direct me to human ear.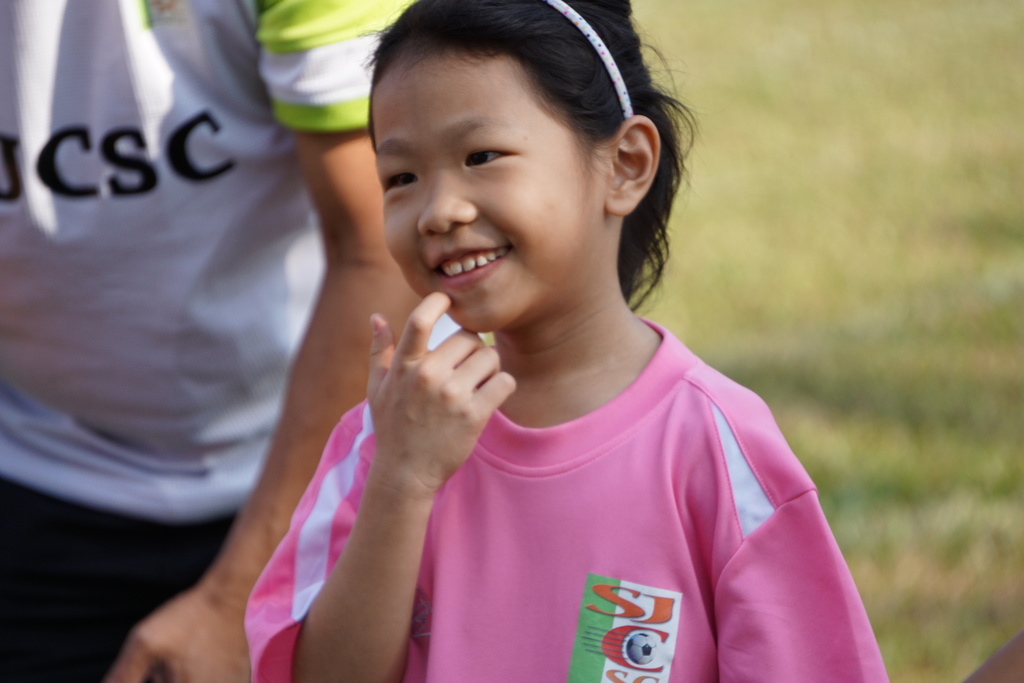
Direction: x1=605 y1=114 x2=661 y2=220.
